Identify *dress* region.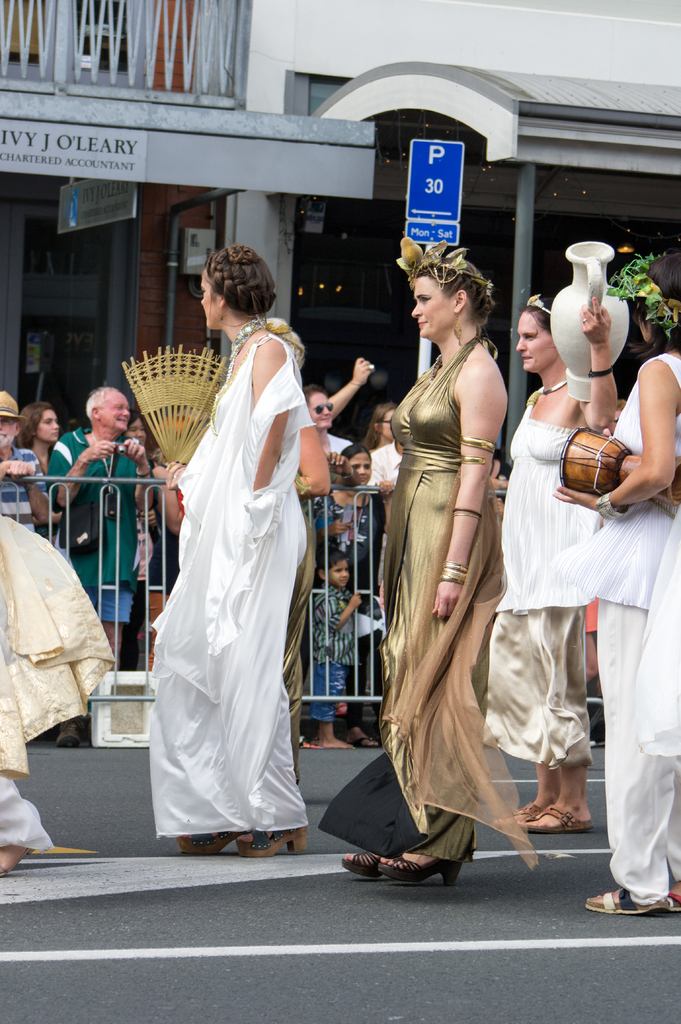
Region: locate(135, 297, 317, 874).
